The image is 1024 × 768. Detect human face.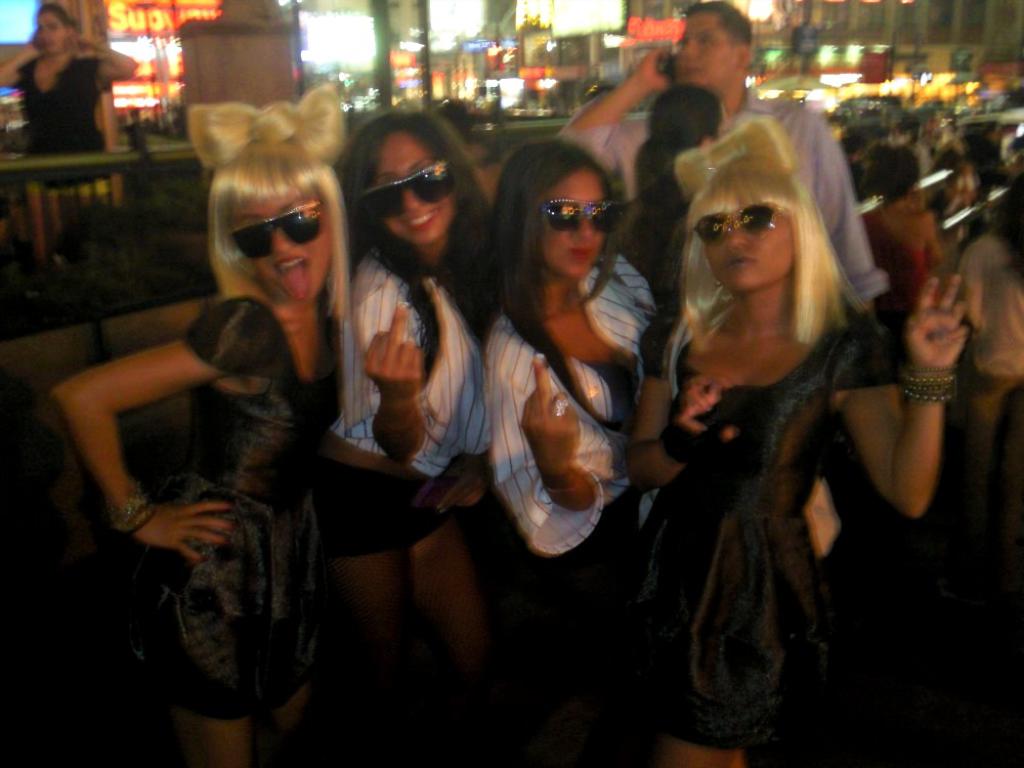
Detection: pyautogui.locateOnScreen(373, 139, 456, 238).
